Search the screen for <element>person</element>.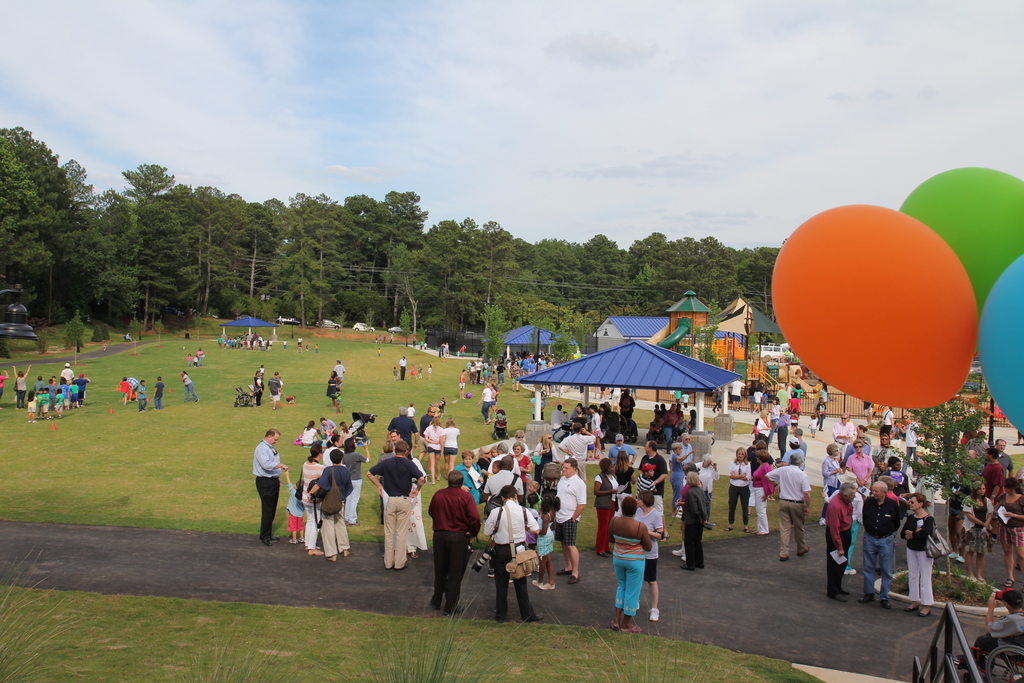
Found at rect(897, 415, 920, 477).
